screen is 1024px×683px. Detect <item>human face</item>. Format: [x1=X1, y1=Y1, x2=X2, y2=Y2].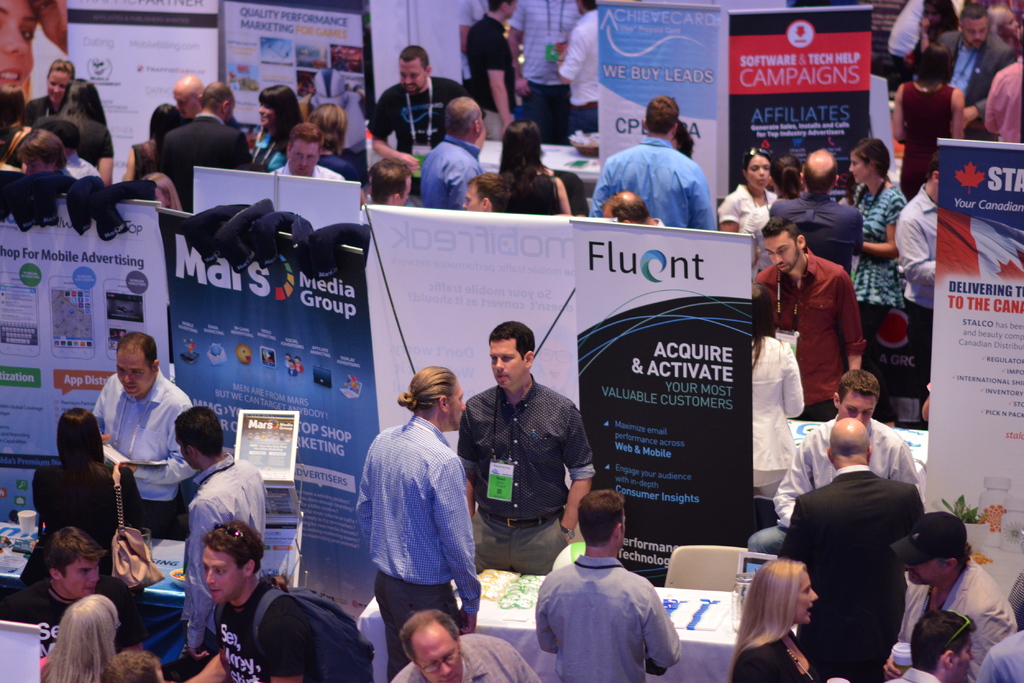
[x1=448, y1=380, x2=465, y2=431].
